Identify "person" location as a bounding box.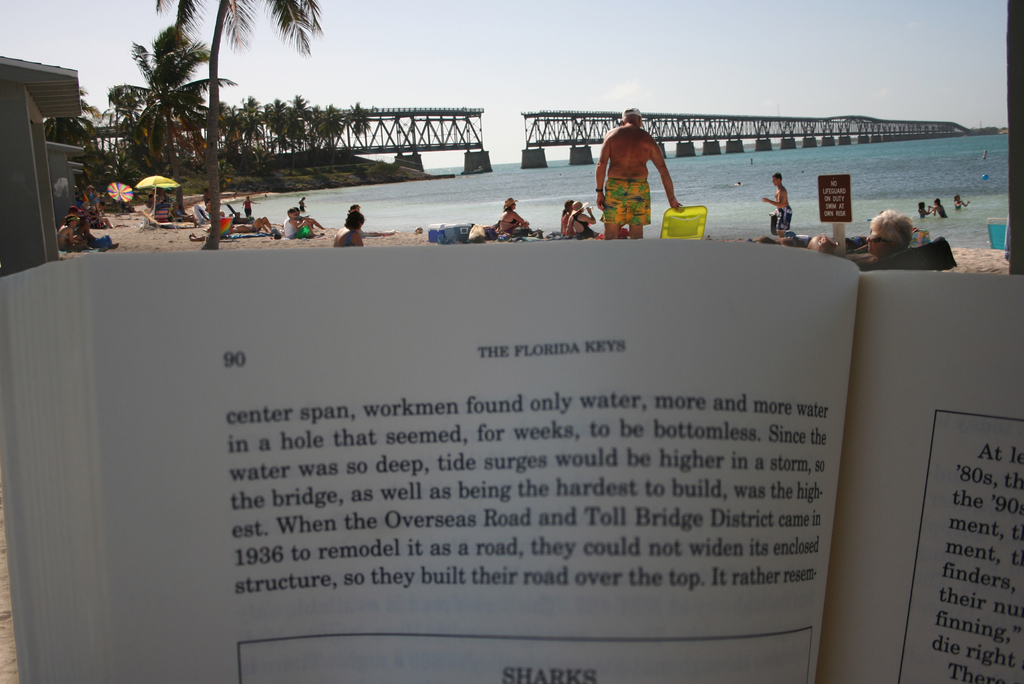
810/217/917/266.
